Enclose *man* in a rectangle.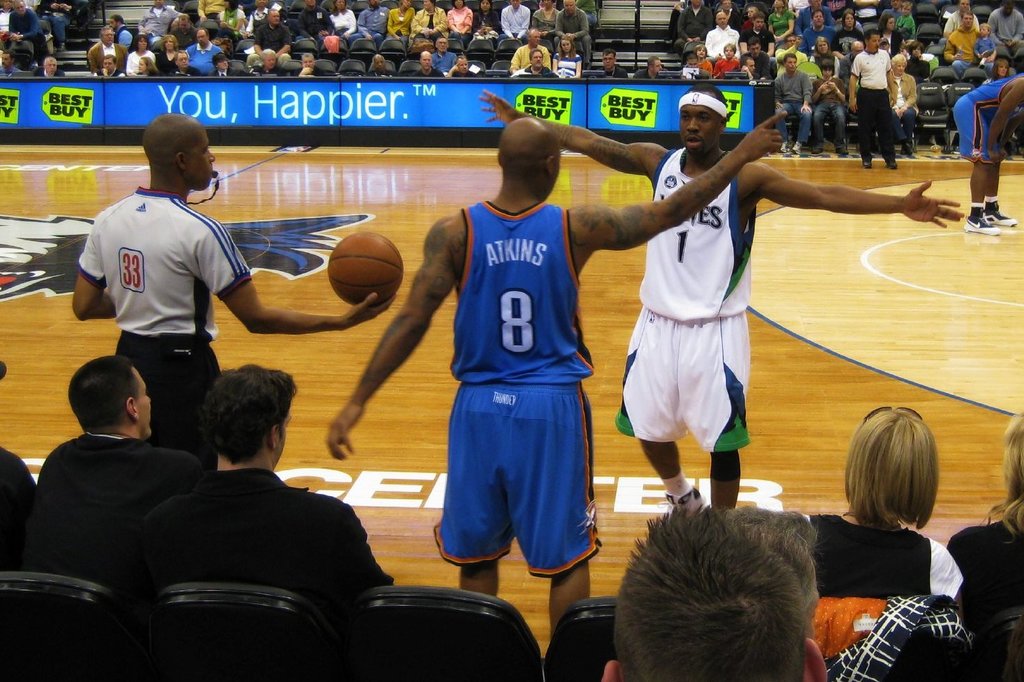
[500,0,529,43].
